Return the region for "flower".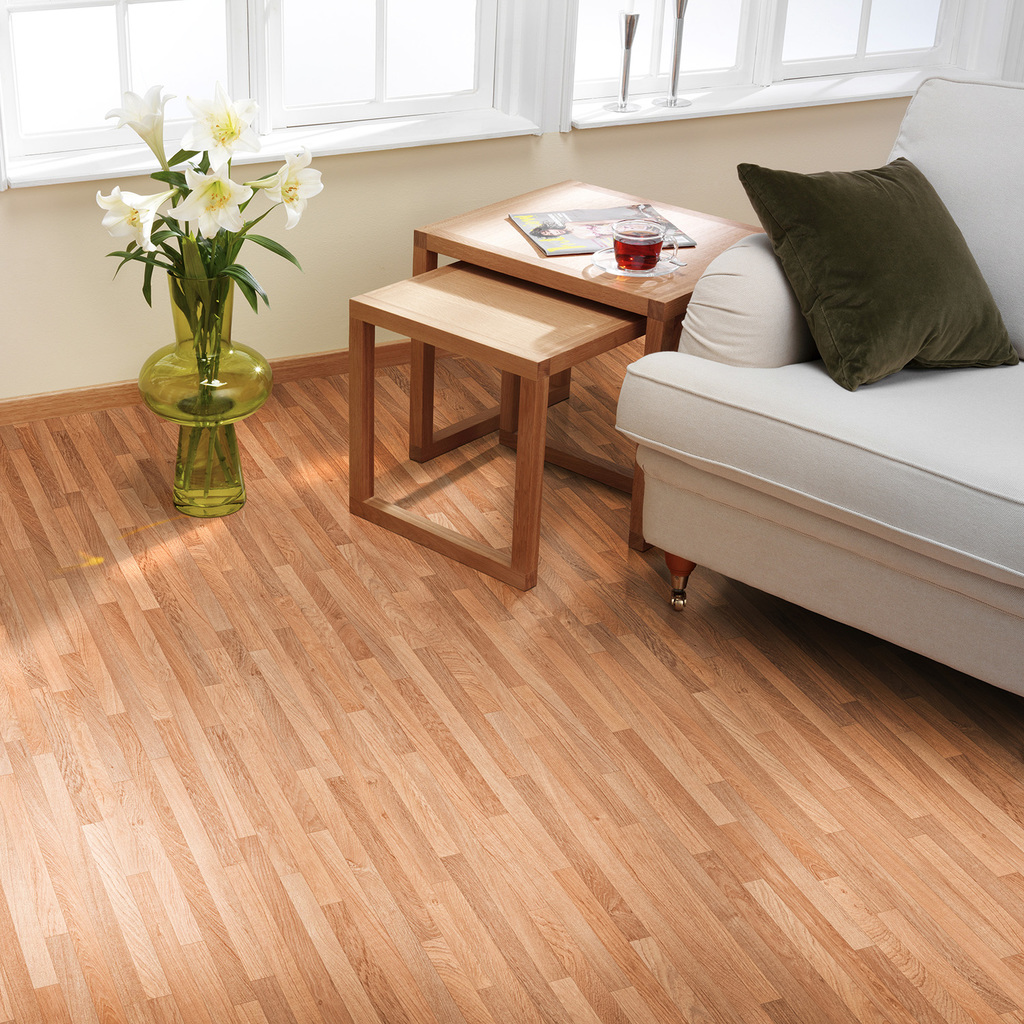
(left=180, top=79, right=261, bottom=165).
